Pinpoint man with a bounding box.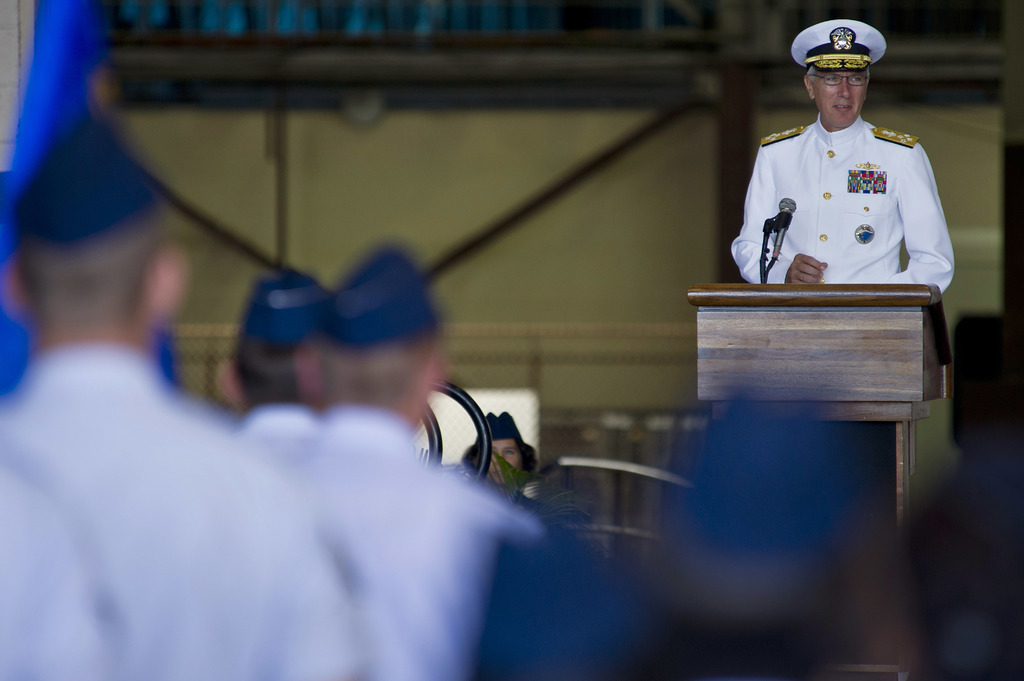
region(0, 102, 371, 680).
